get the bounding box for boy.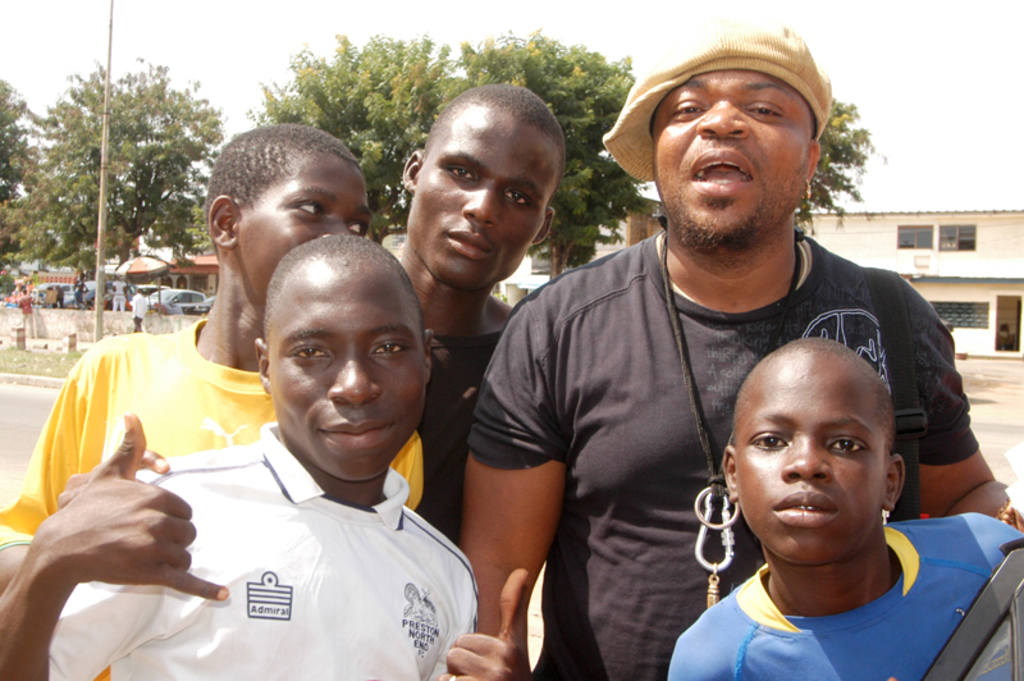
left=664, top=326, right=1023, bottom=680.
